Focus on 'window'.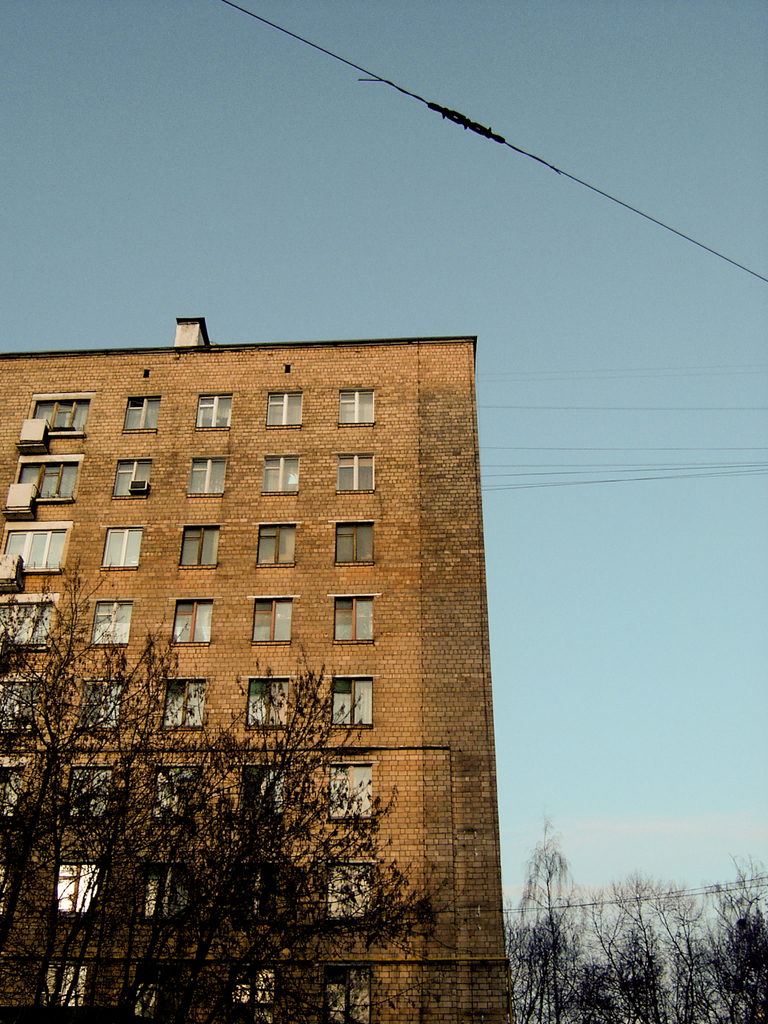
Focused at left=190, top=458, right=226, bottom=496.
